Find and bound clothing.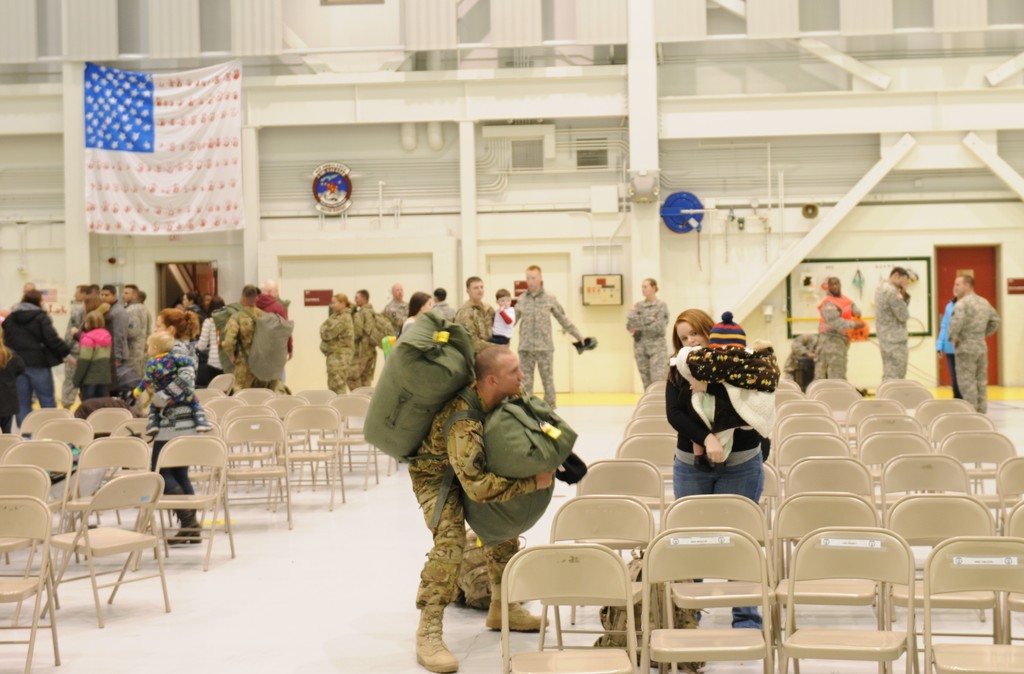
Bound: <region>937, 295, 961, 395</region>.
